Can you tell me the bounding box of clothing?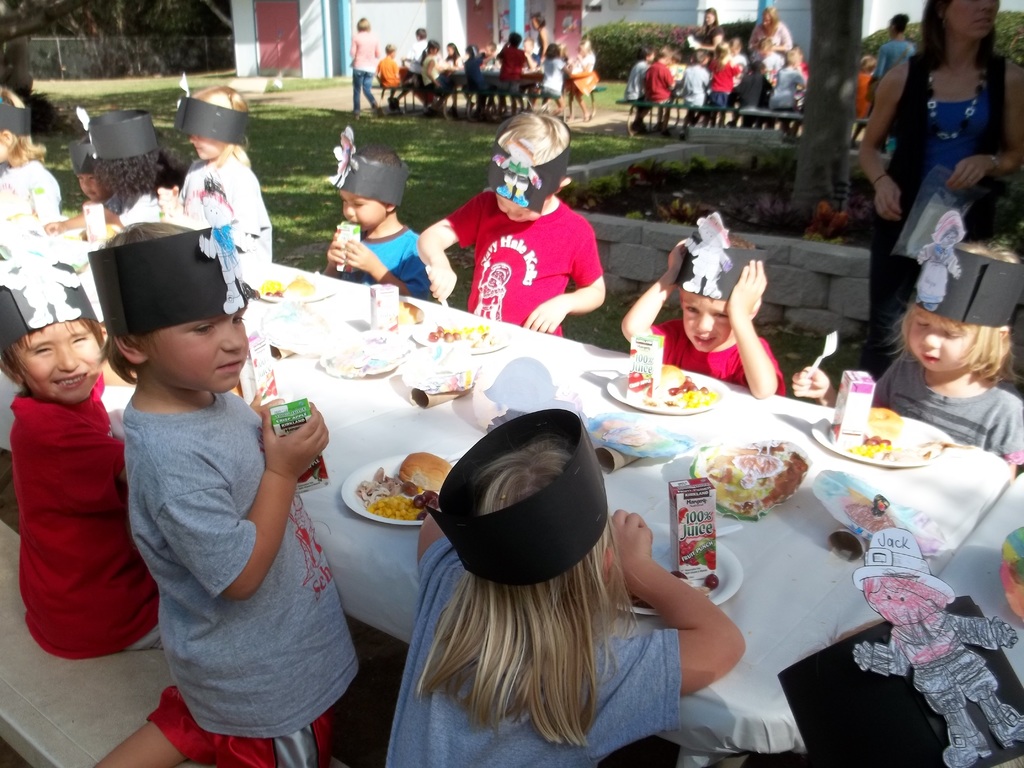
detection(351, 528, 680, 767).
